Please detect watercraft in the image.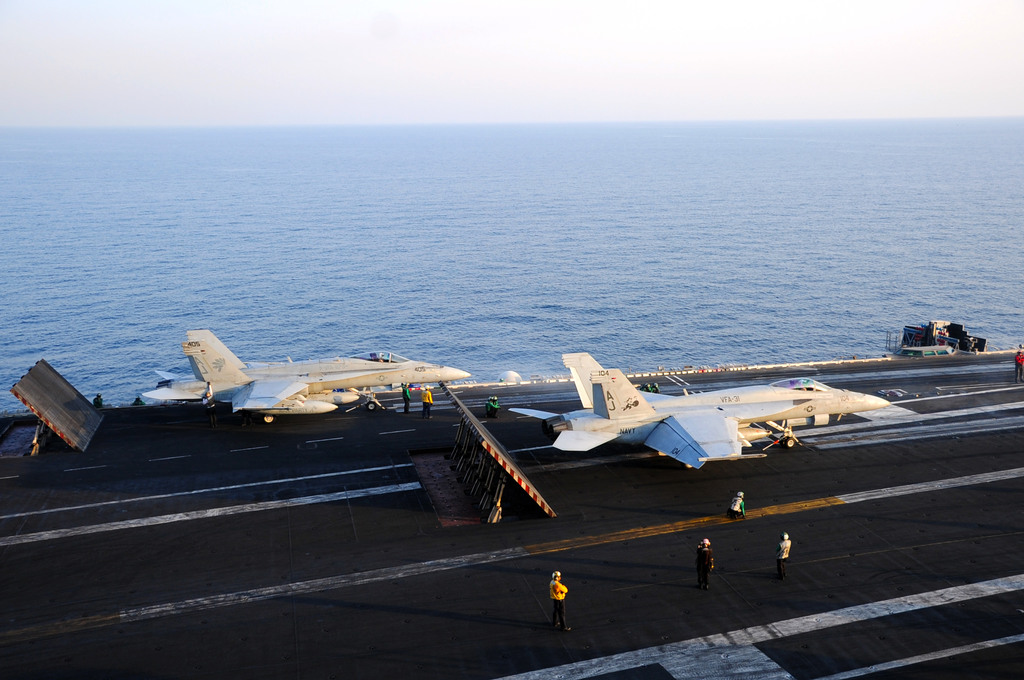
(0, 318, 1023, 679).
